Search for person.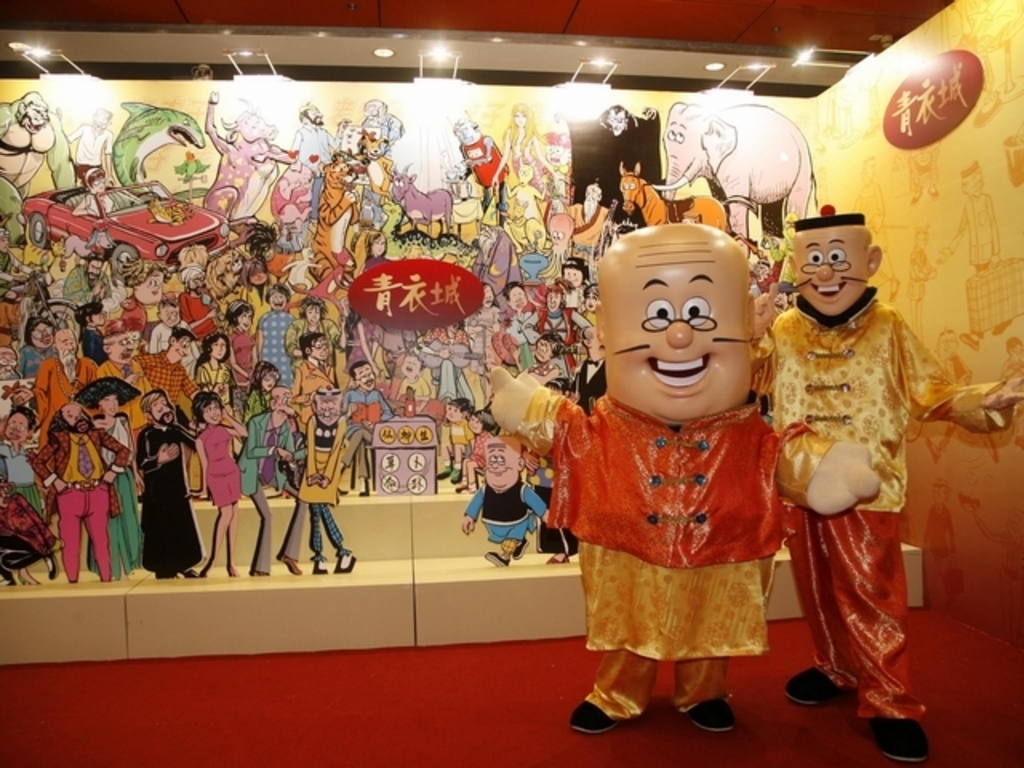
Found at [x1=762, y1=211, x2=1018, y2=766].
